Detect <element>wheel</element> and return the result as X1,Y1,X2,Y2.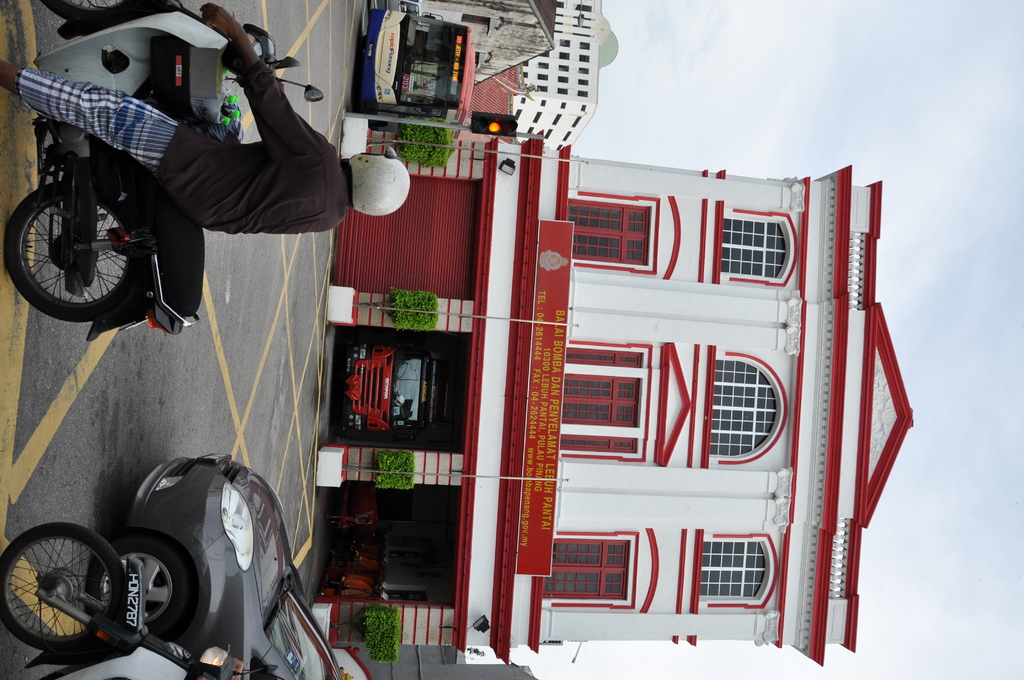
84,531,184,642.
